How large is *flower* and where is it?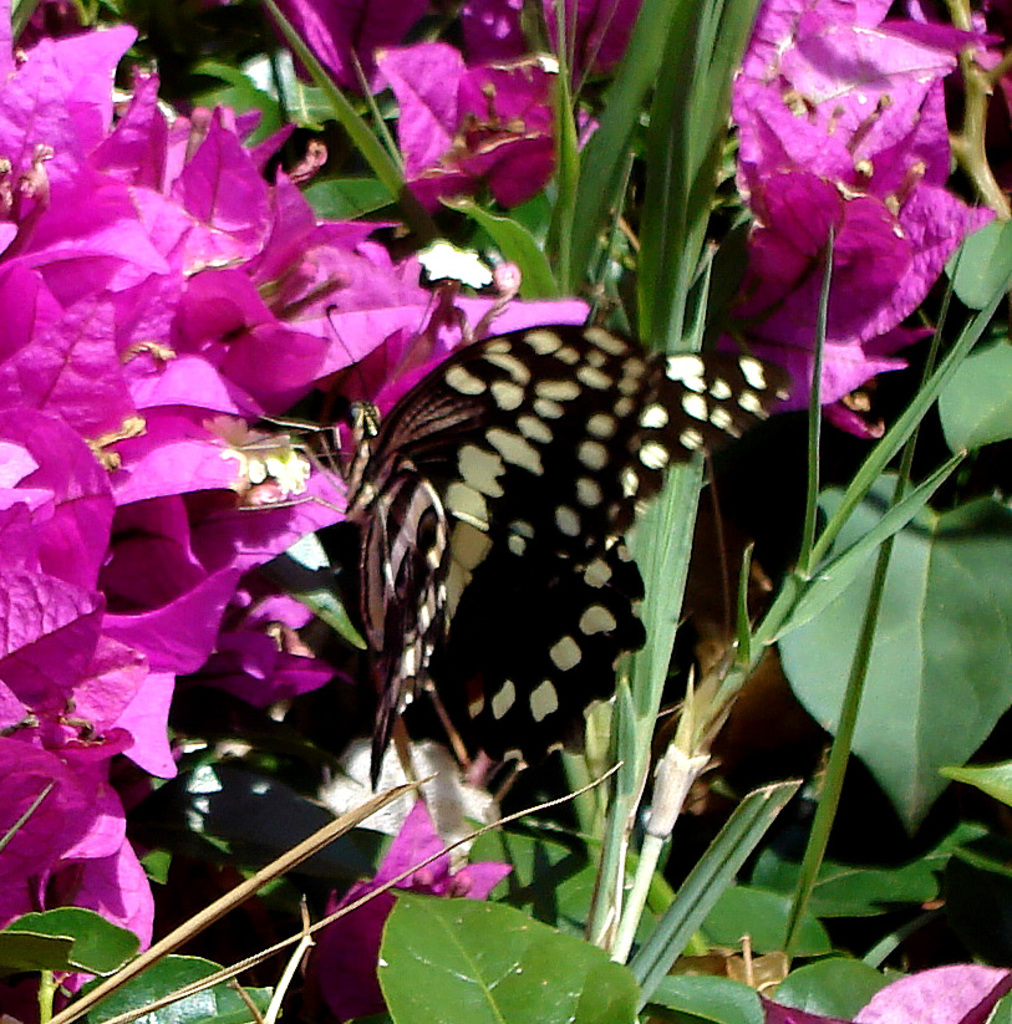
Bounding box: [x1=764, y1=963, x2=1011, y2=1023].
